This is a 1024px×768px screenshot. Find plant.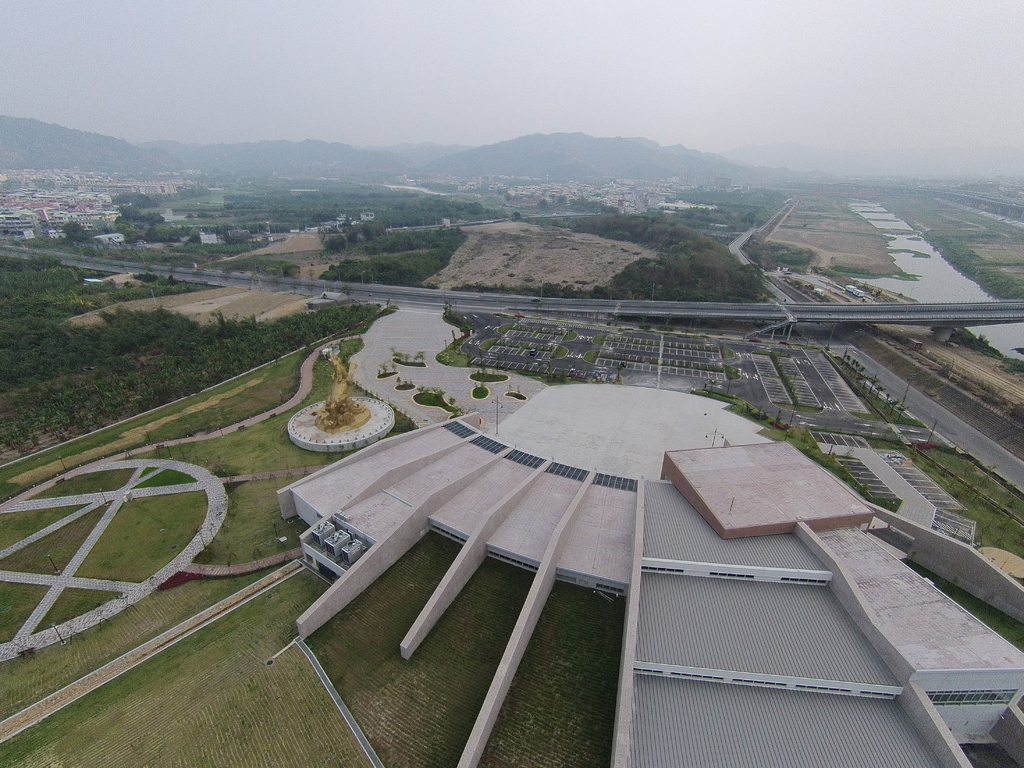
Bounding box: [468,364,505,381].
